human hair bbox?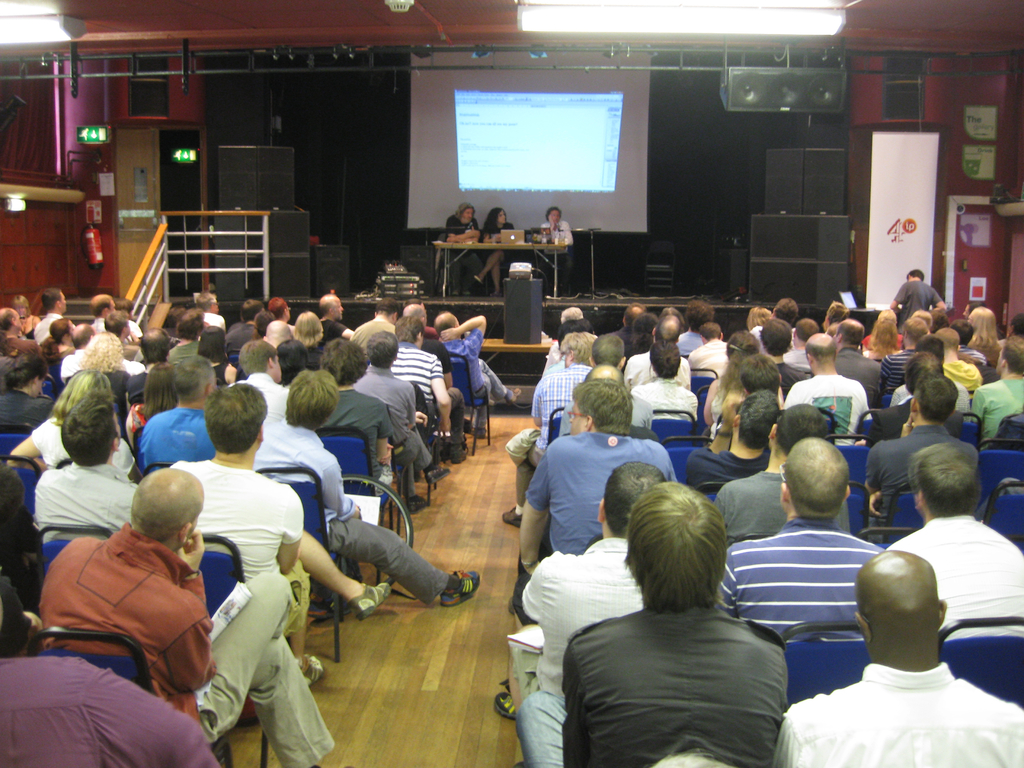
locate(967, 307, 999, 347)
